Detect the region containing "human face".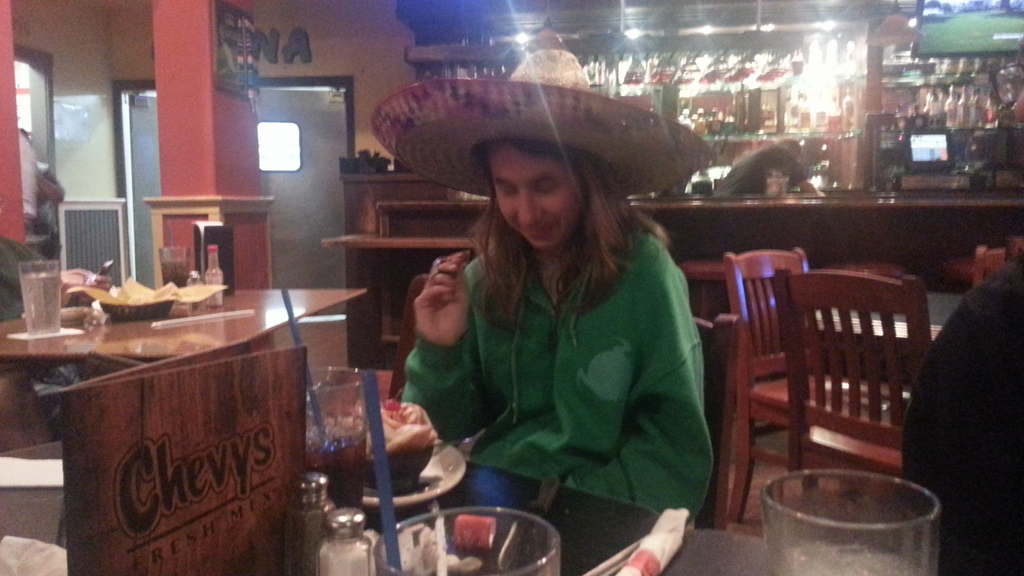
484, 144, 586, 248.
